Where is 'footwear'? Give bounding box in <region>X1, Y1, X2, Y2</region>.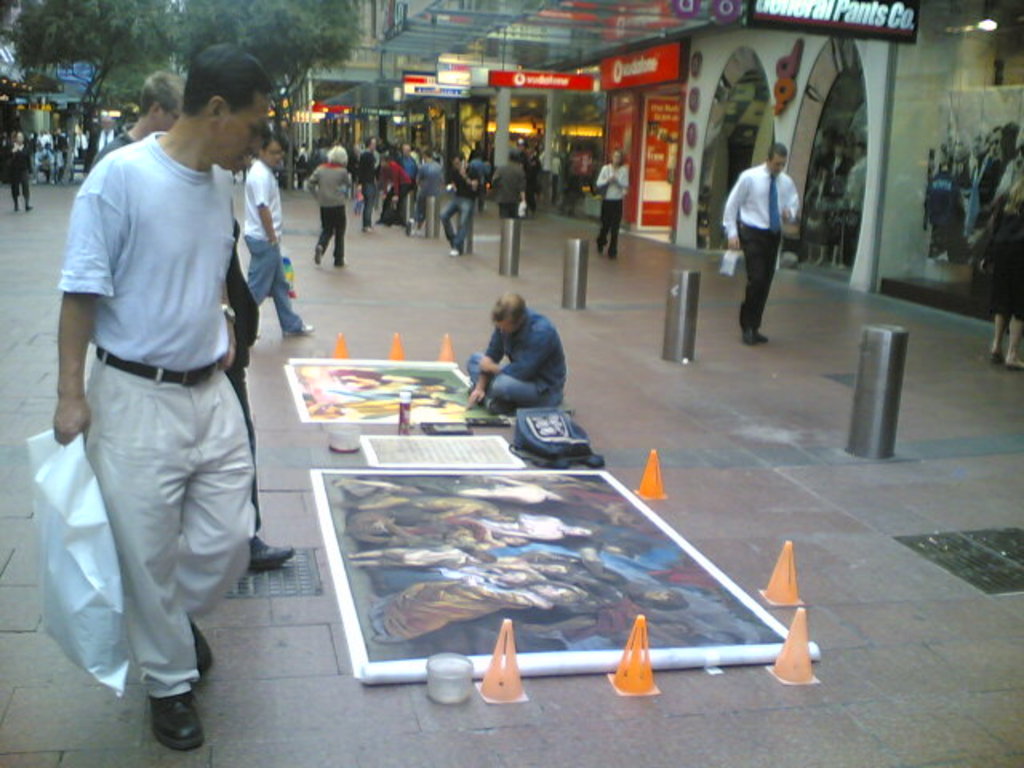
<region>746, 330, 771, 347</region>.
